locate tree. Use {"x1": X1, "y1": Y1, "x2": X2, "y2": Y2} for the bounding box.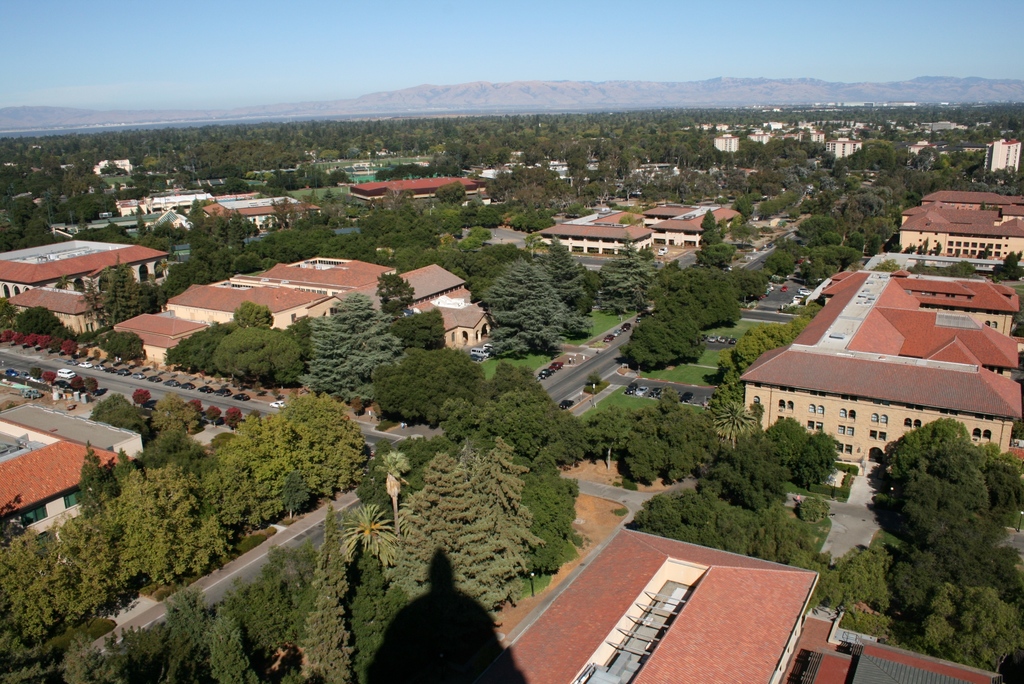
{"x1": 362, "y1": 339, "x2": 480, "y2": 422}.
